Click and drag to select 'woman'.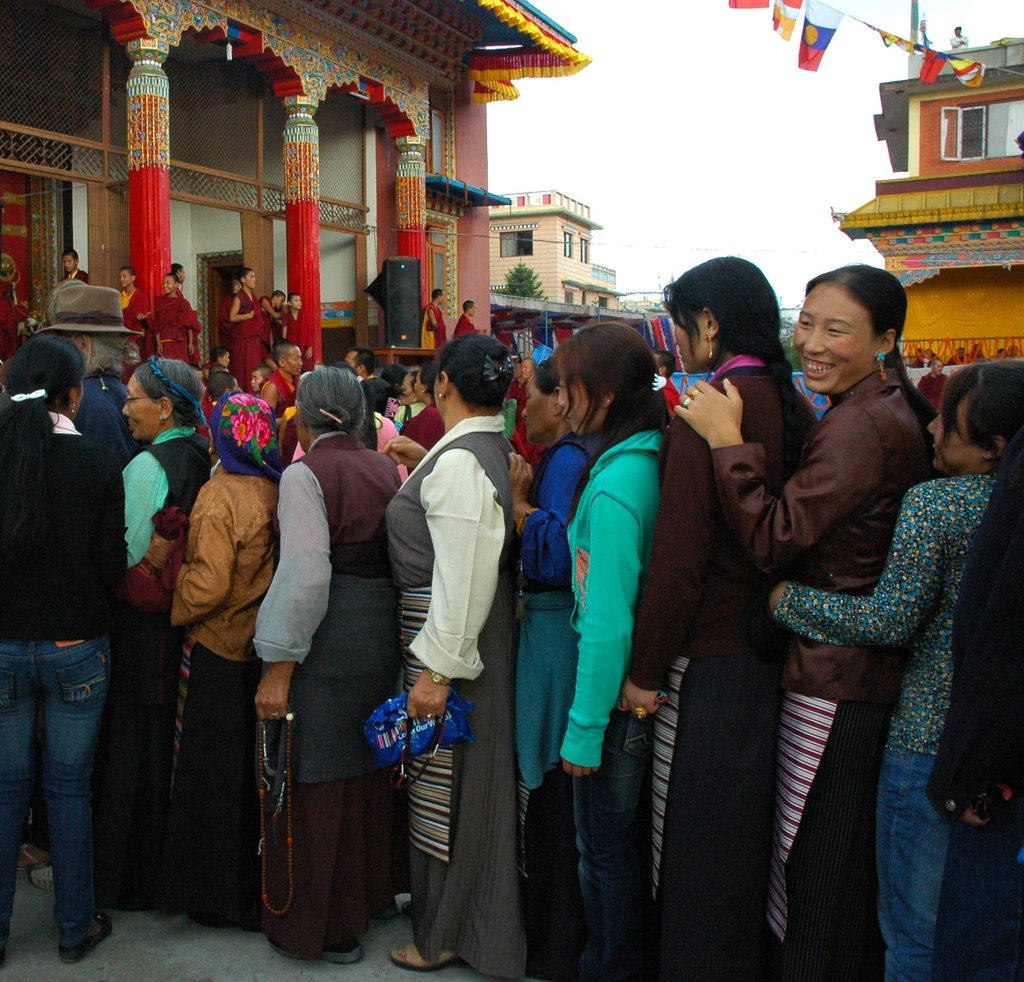
Selection: box=[385, 328, 524, 981].
